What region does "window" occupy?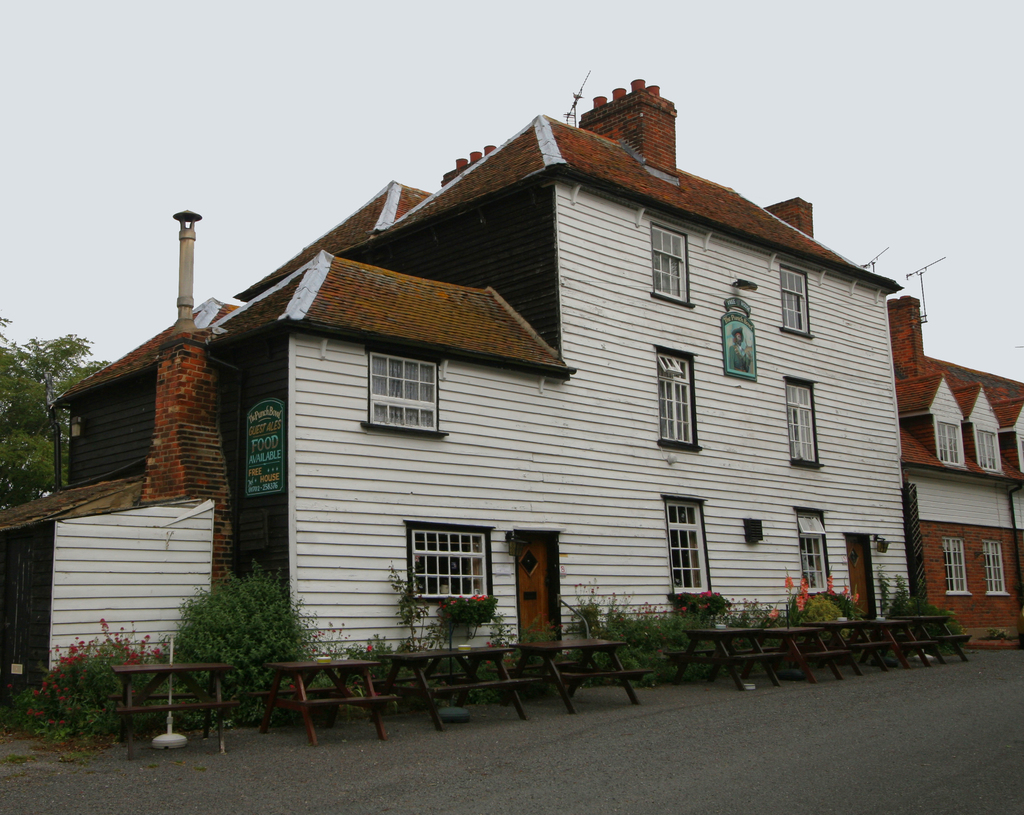
select_region(975, 423, 999, 476).
